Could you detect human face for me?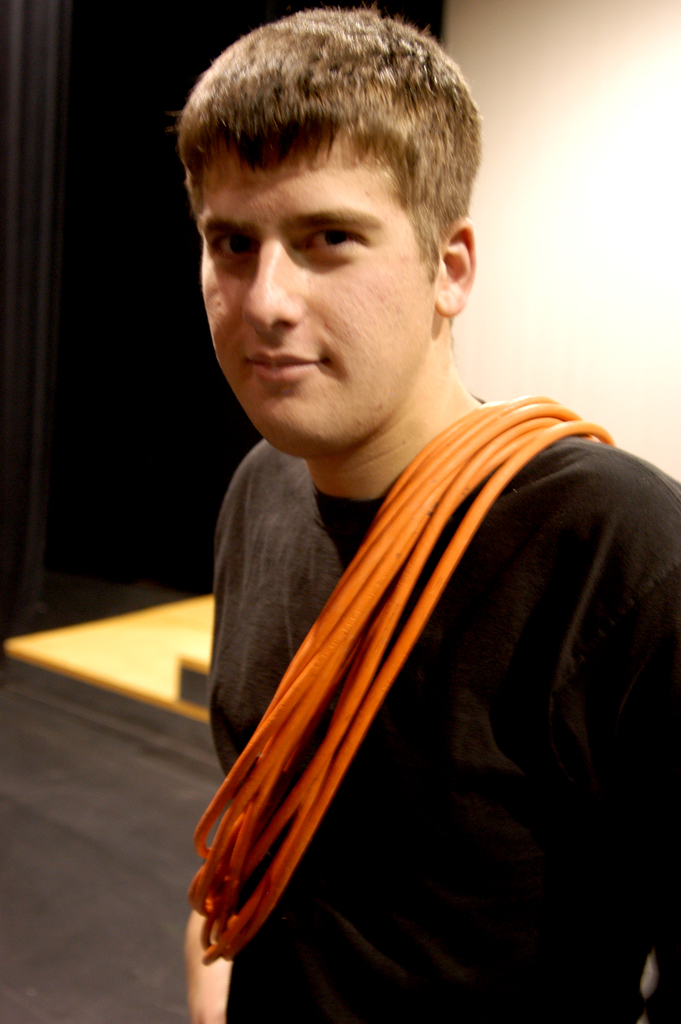
Detection result: Rect(194, 125, 436, 447).
